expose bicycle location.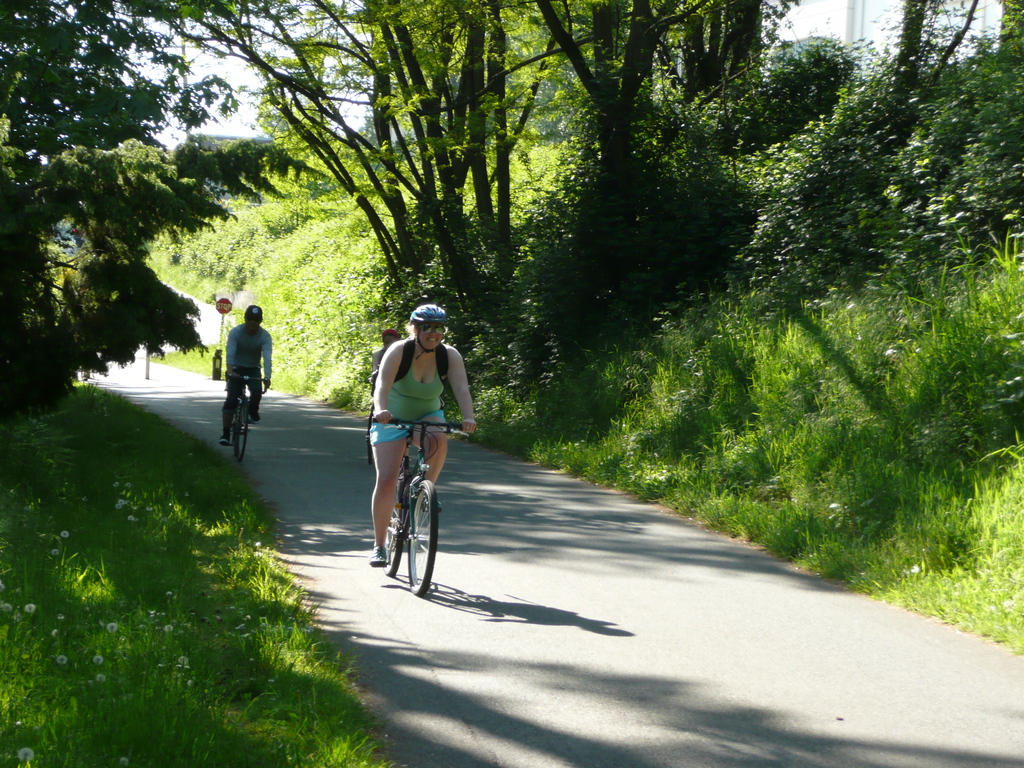
Exposed at [367,399,401,466].
